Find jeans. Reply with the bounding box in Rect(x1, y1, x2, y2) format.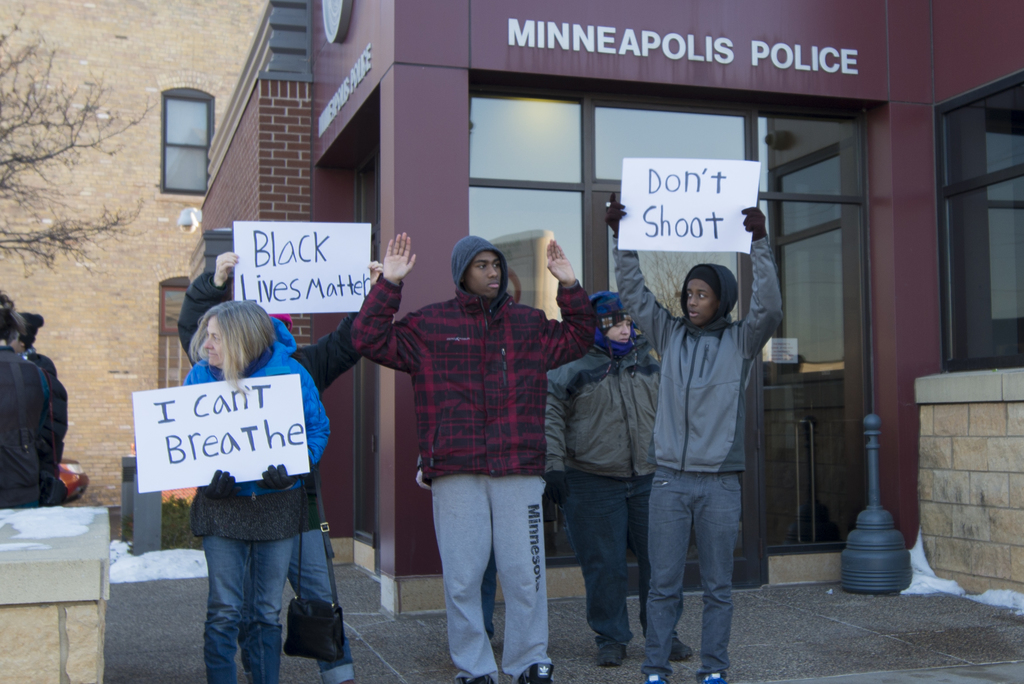
Rect(643, 466, 744, 674).
